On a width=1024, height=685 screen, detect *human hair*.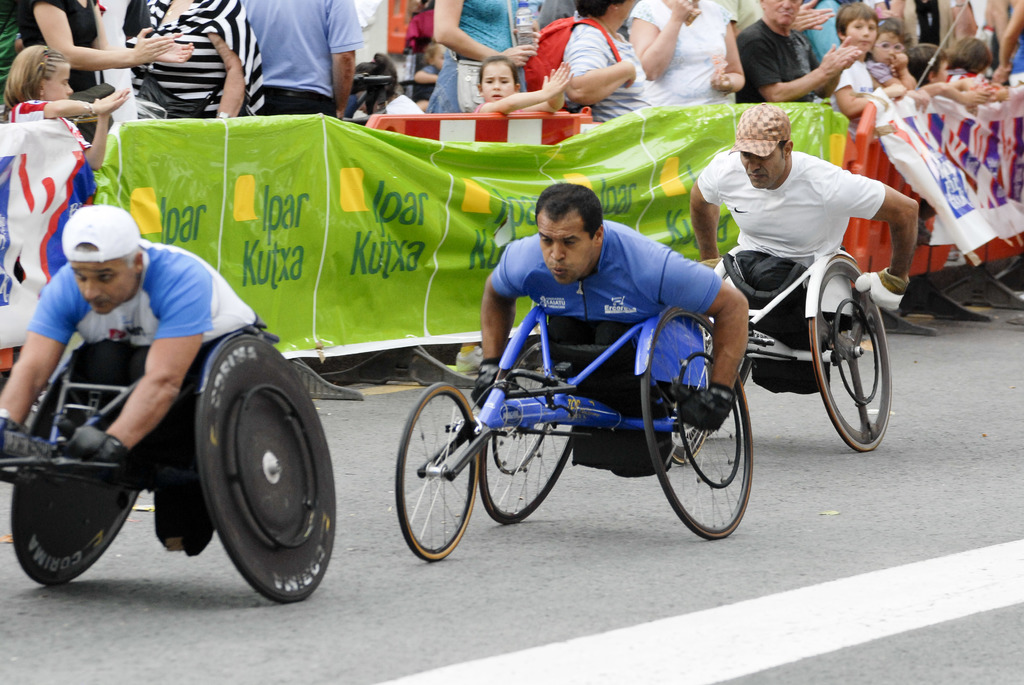
region(945, 35, 992, 70).
